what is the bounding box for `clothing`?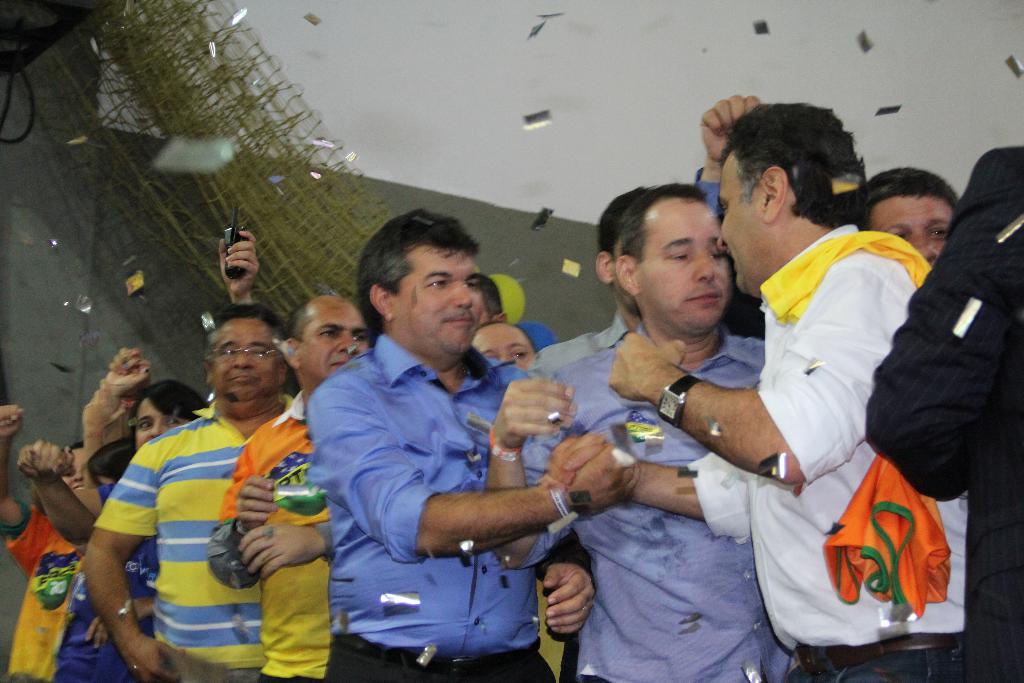
{"x1": 682, "y1": 220, "x2": 968, "y2": 682}.
